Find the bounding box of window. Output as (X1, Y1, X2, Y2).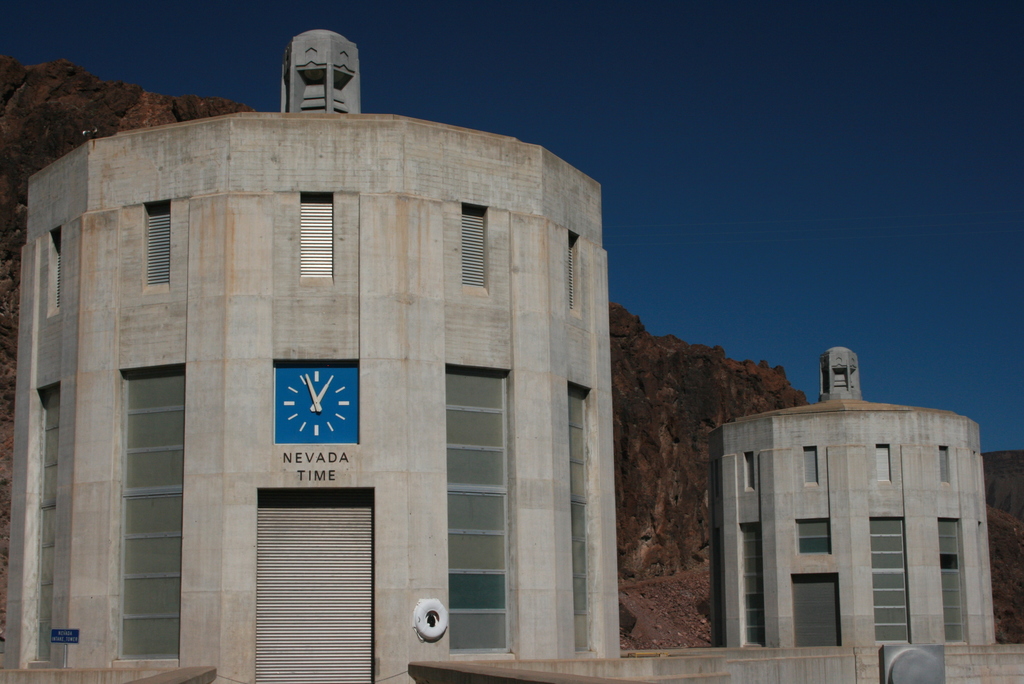
(803, 450, 813, 482).
